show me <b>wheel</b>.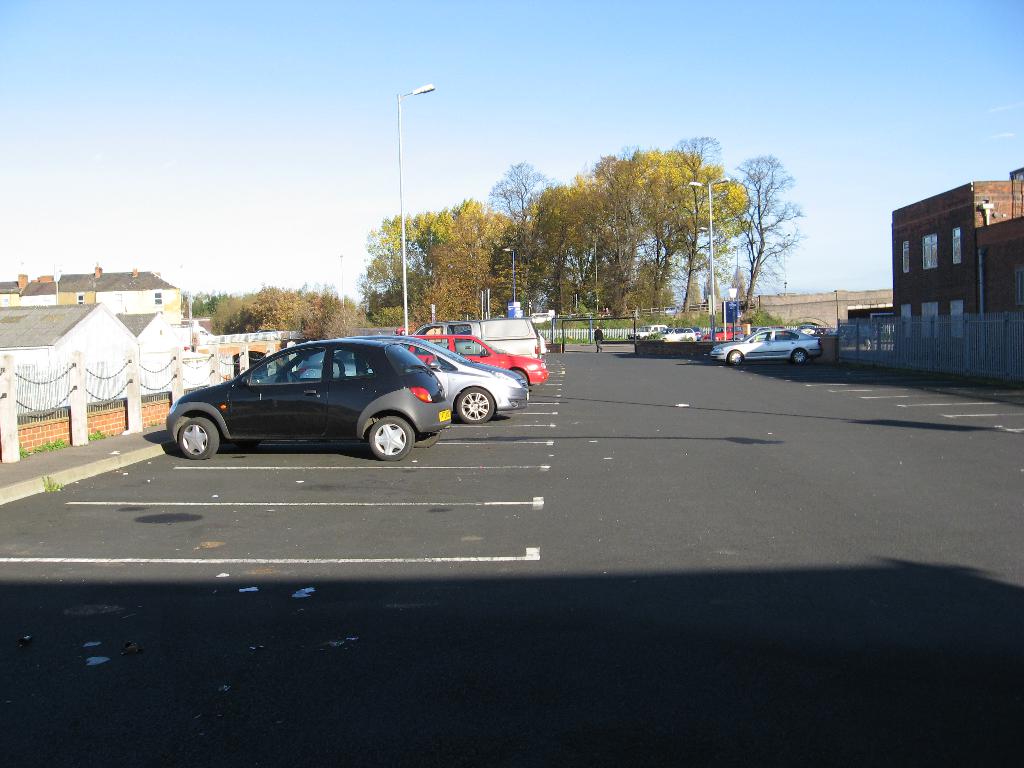
<b>wheel</b> is here: [411, 426, 435, 448].
